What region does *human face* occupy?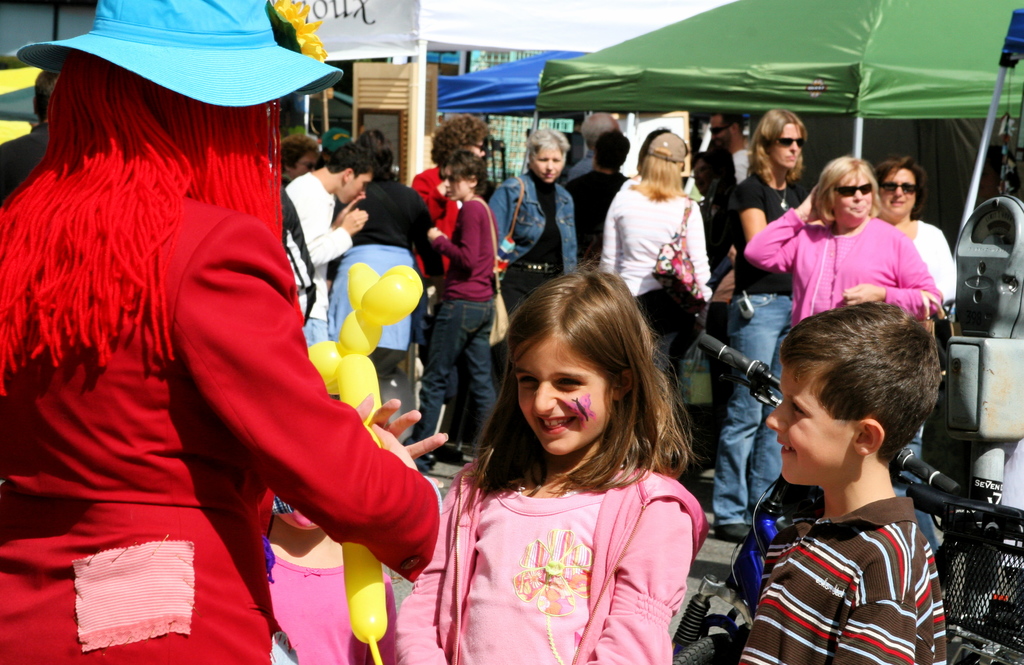
{"left": 772, "top": 122, "right": 799, "bottom": 165}.
